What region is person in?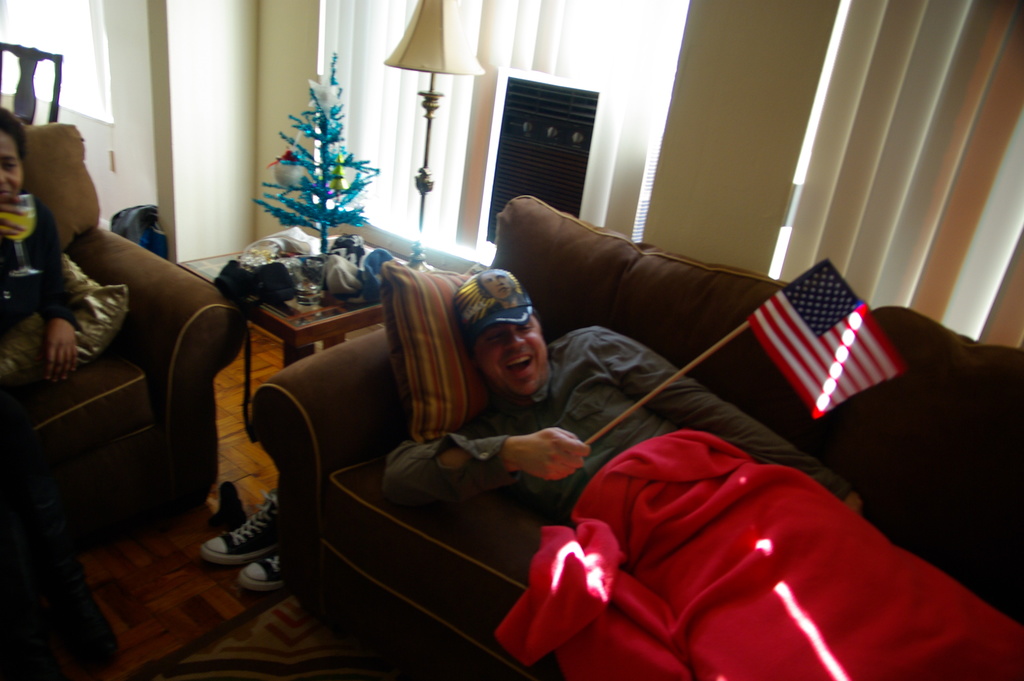
BBox(380, 271, 1023, 680).
